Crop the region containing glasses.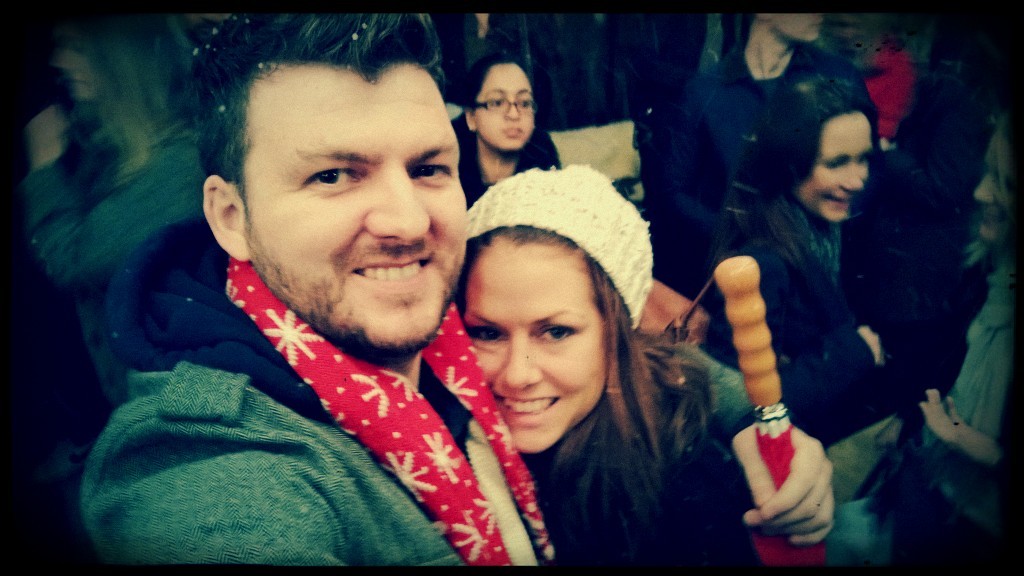
Crop region: [left=478, top=94, right=540, bottom=117].
